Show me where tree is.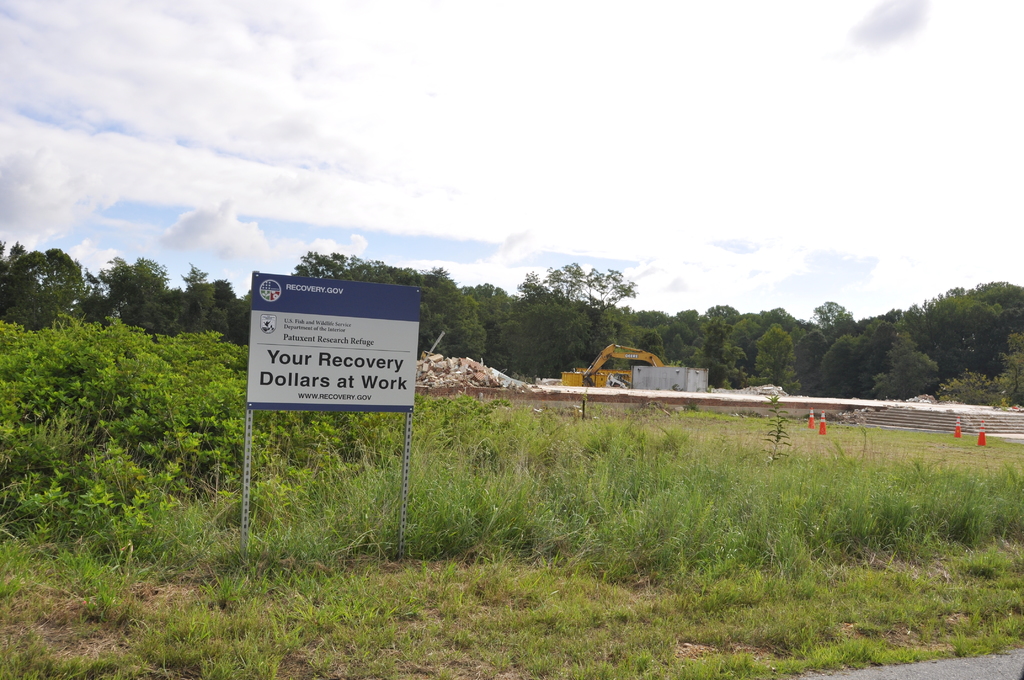
tree is at pyautogui.locateOnScreen(0, 236, 97, 332).
